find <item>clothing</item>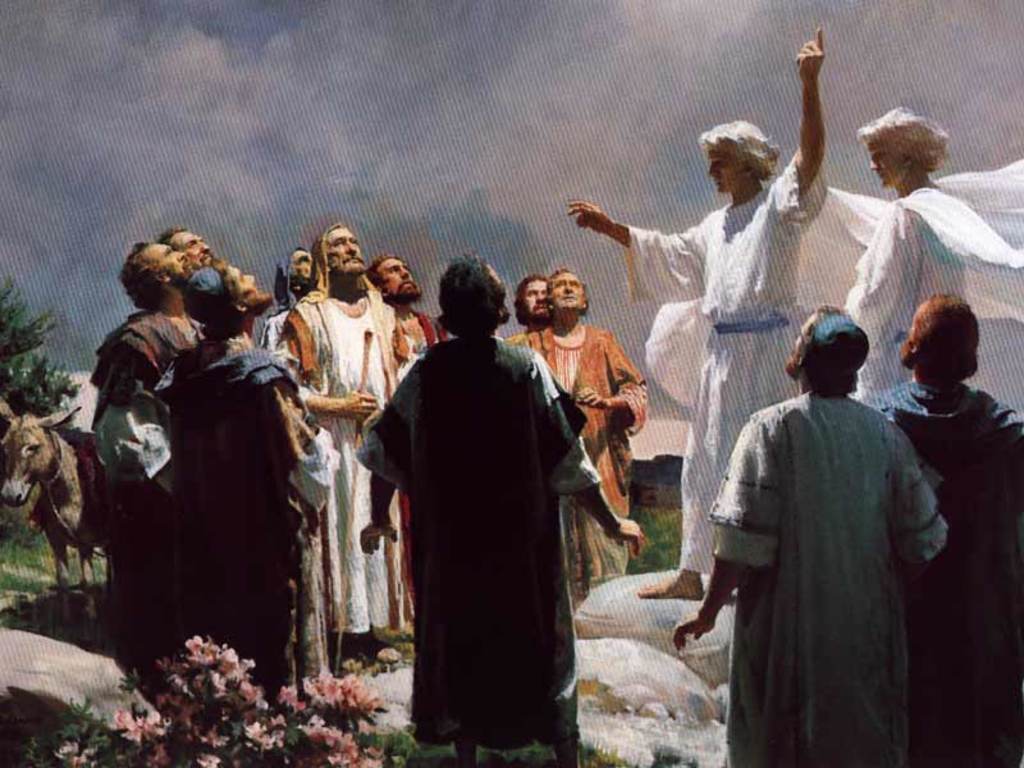
crop(507, 317, 669, 598)
